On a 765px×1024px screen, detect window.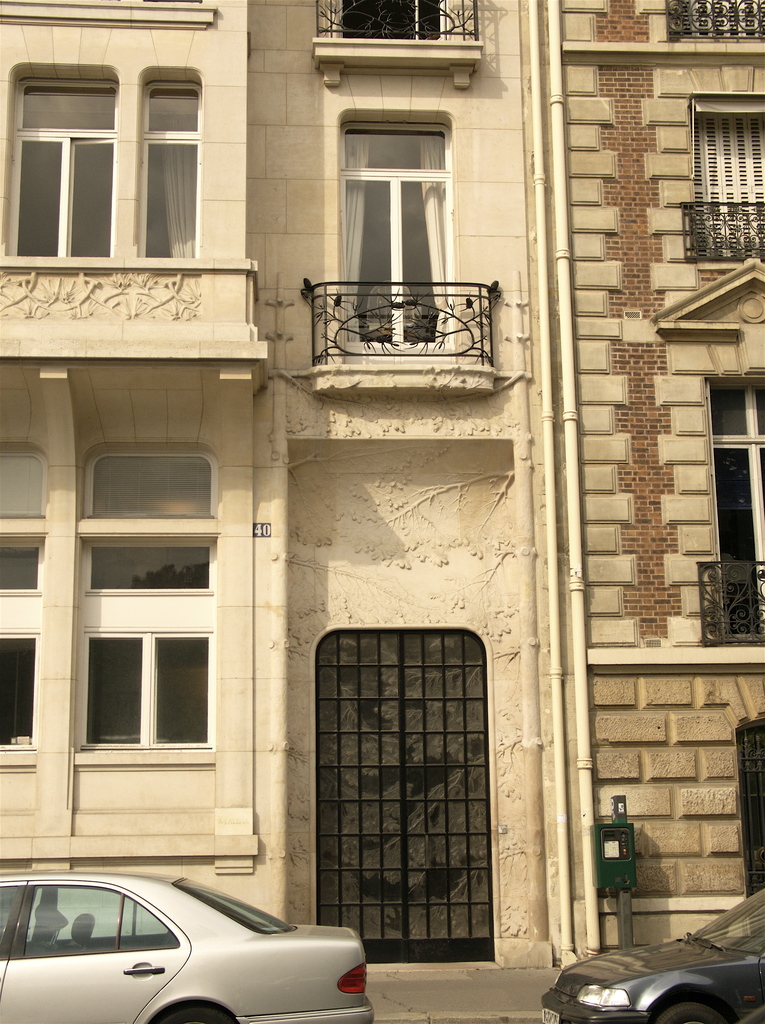
select_region(733, 714, 764, 940).
